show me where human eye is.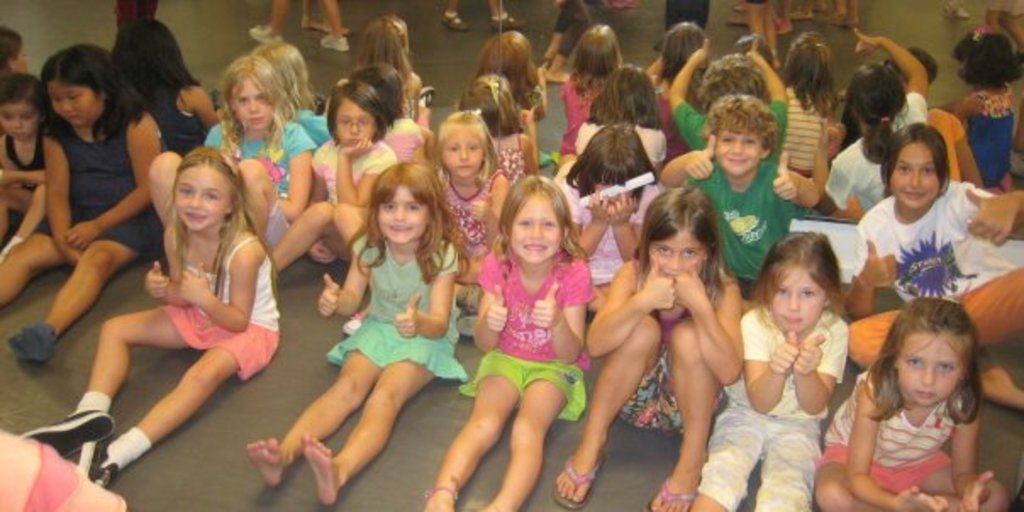
human eye is at <box>893,166,910,176</box>.
